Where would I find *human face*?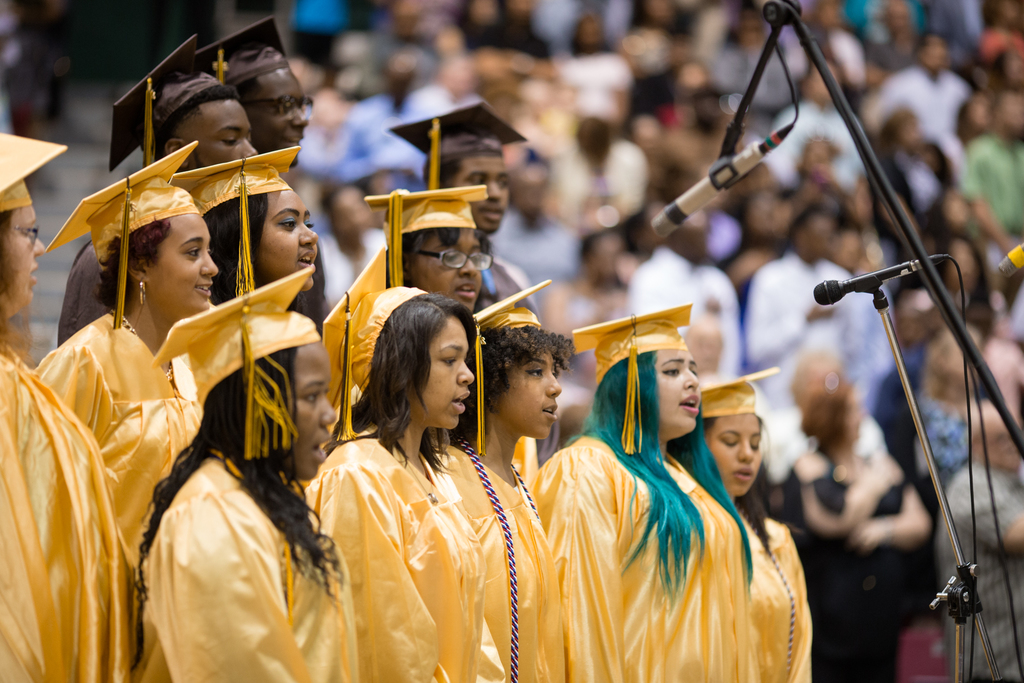
At select_region(651, 347, 700, 432).
